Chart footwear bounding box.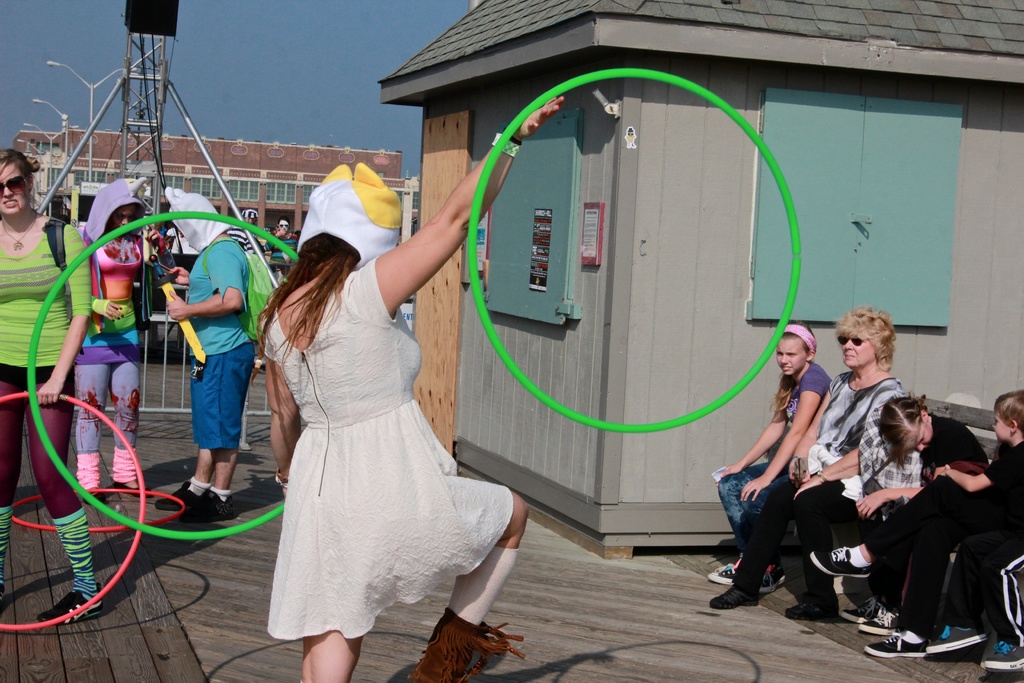
Charted: left=708, top=586, right=758, bottom=609.
